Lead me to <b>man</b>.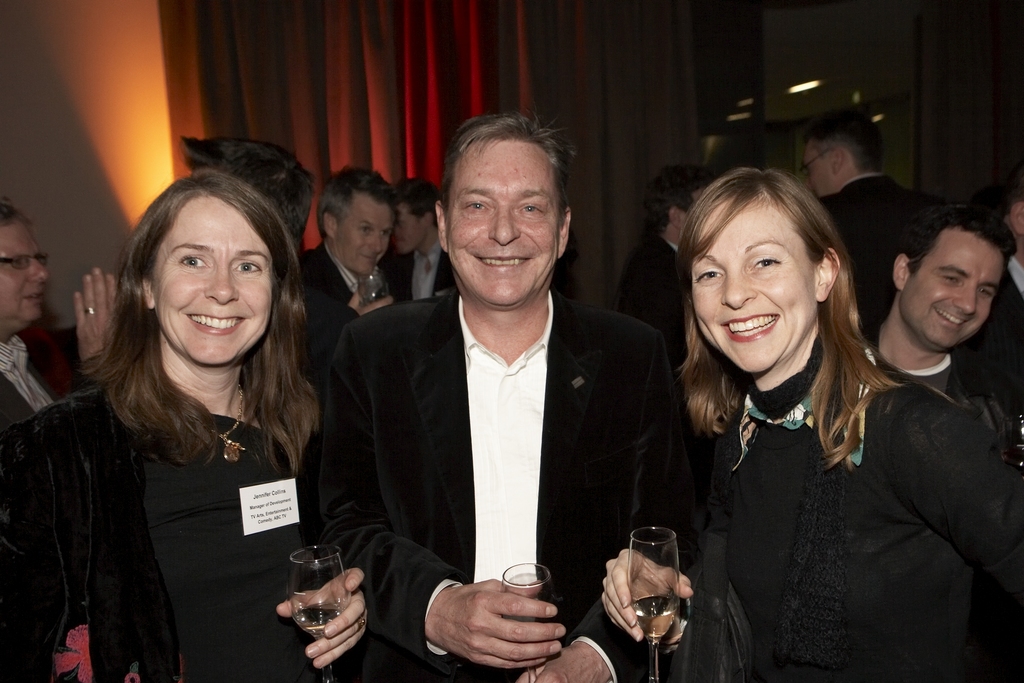
Lead to 298:163:397:349.
